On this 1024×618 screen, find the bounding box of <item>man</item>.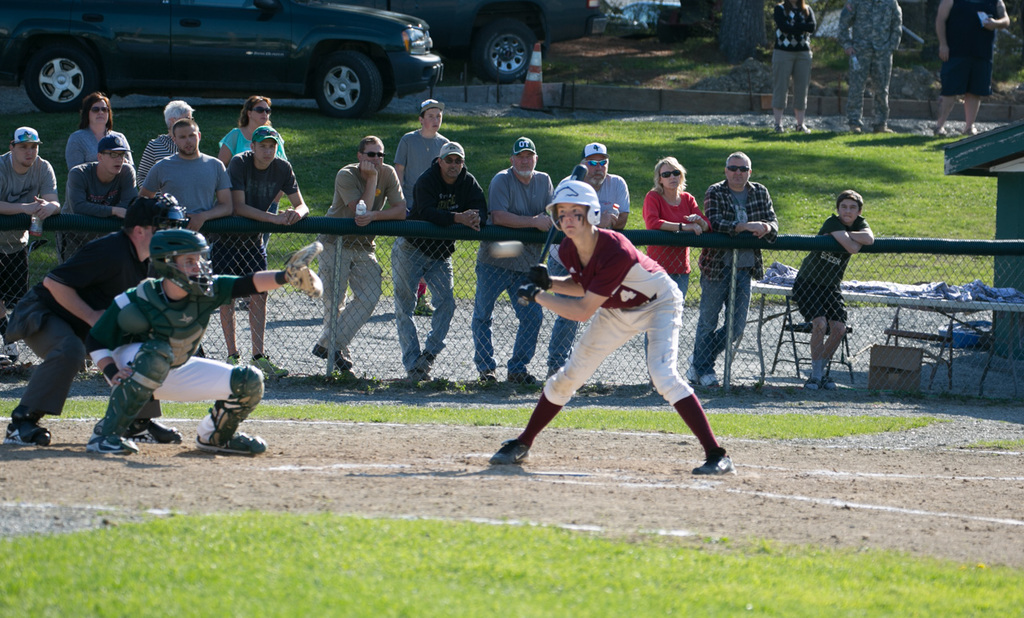
Bounding box: x1=2 y1=191 x2=182 y2=451.
